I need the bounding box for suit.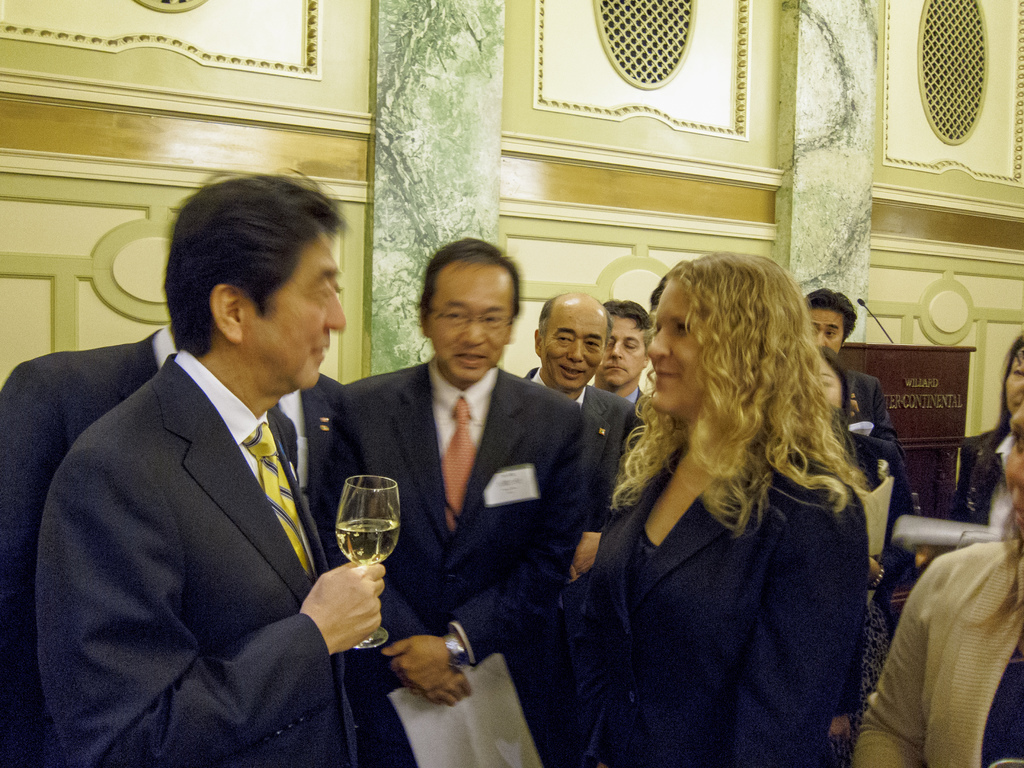
Here it is: [525, 369, 636, 538].
